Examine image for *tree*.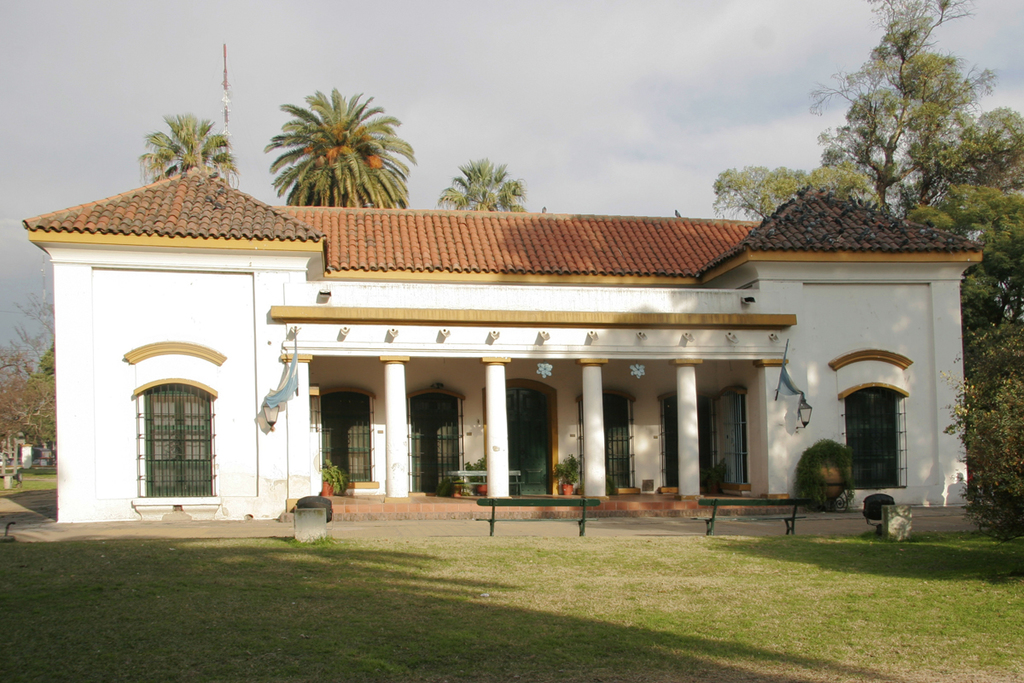
Examination result: <box>138,108,241,190</box>.
